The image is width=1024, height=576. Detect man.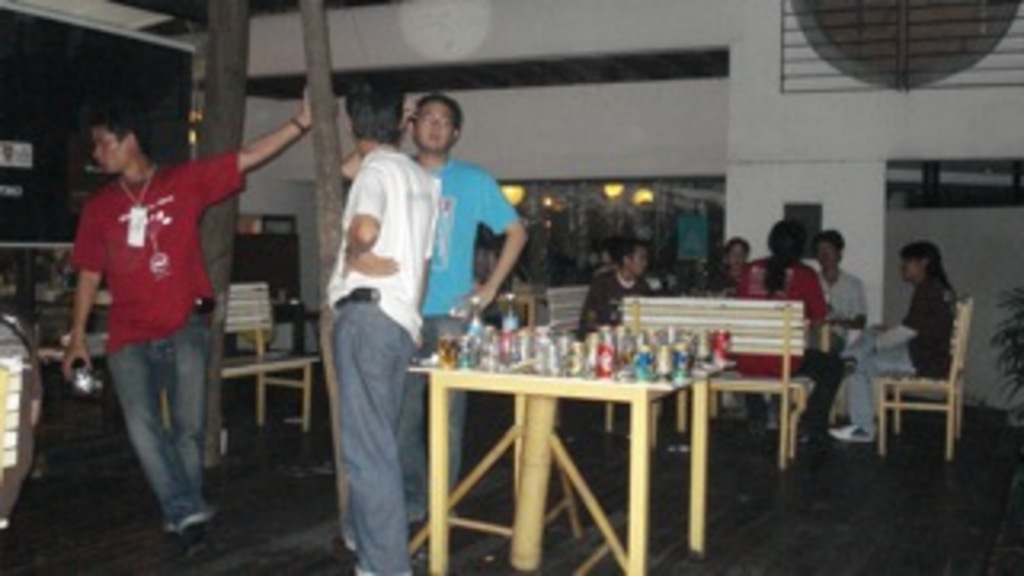
Detection: 573,230,656,330.
